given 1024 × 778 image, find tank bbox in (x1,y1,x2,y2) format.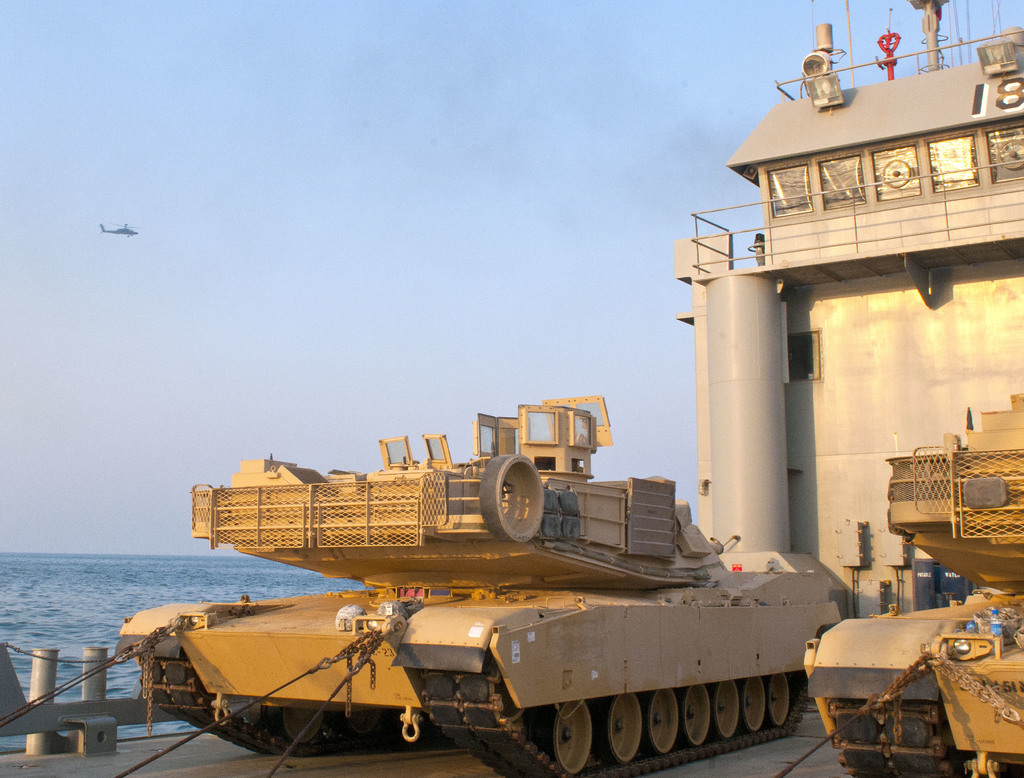
(118,394,845,777).
